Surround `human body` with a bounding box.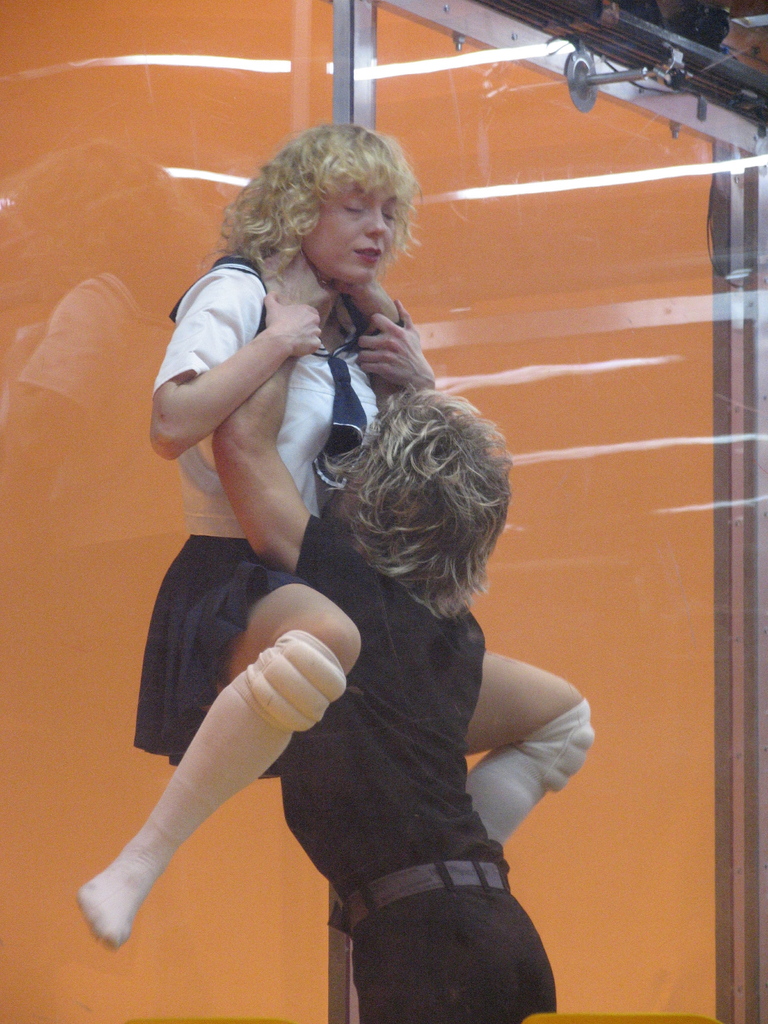
<bbox>80, 122, 490, 994</bbox>.
